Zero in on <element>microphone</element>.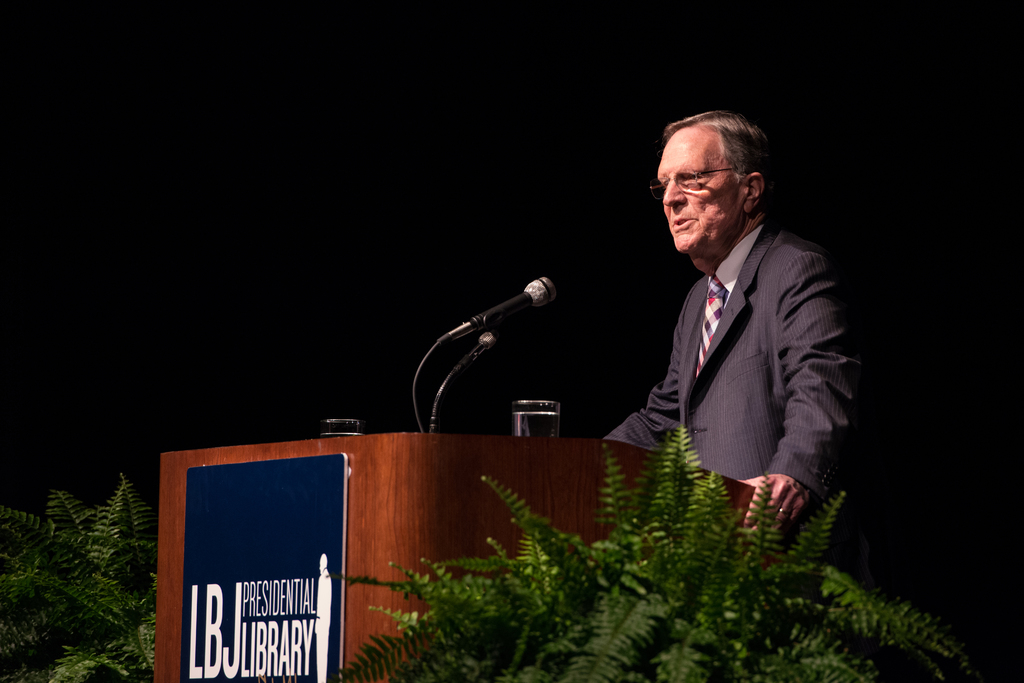
Zeroed in: bbox=[438, 269, 563, 366].
